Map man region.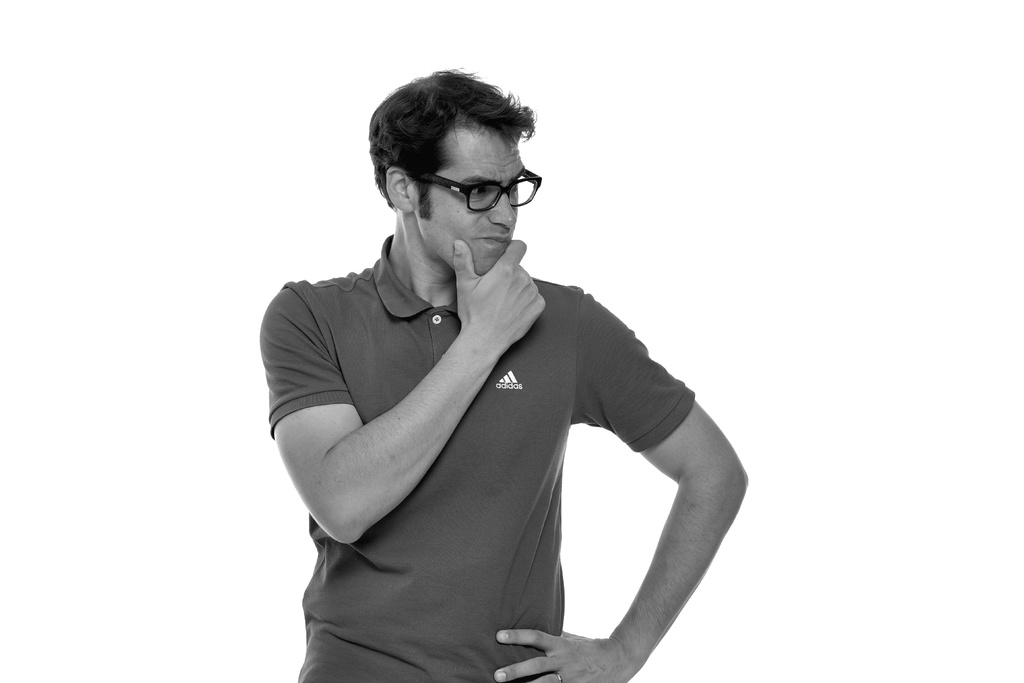
Mapped to pyautogui.locateOnScreen(264, 68, 748, 682).
